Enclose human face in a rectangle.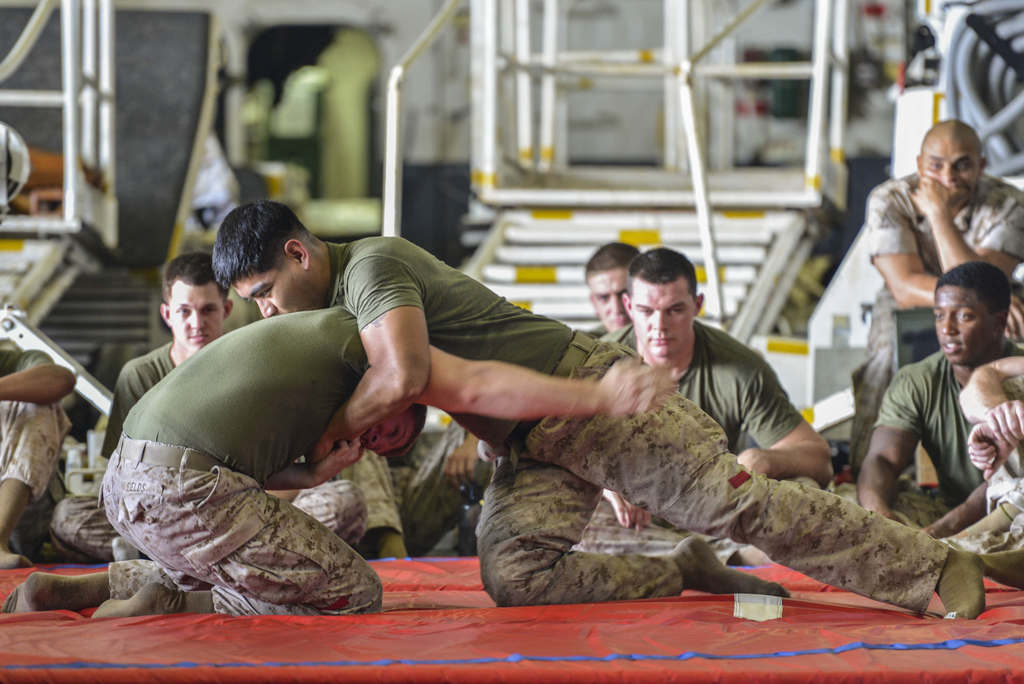
[x1=590, y1=272, x2=628, y2=336].
